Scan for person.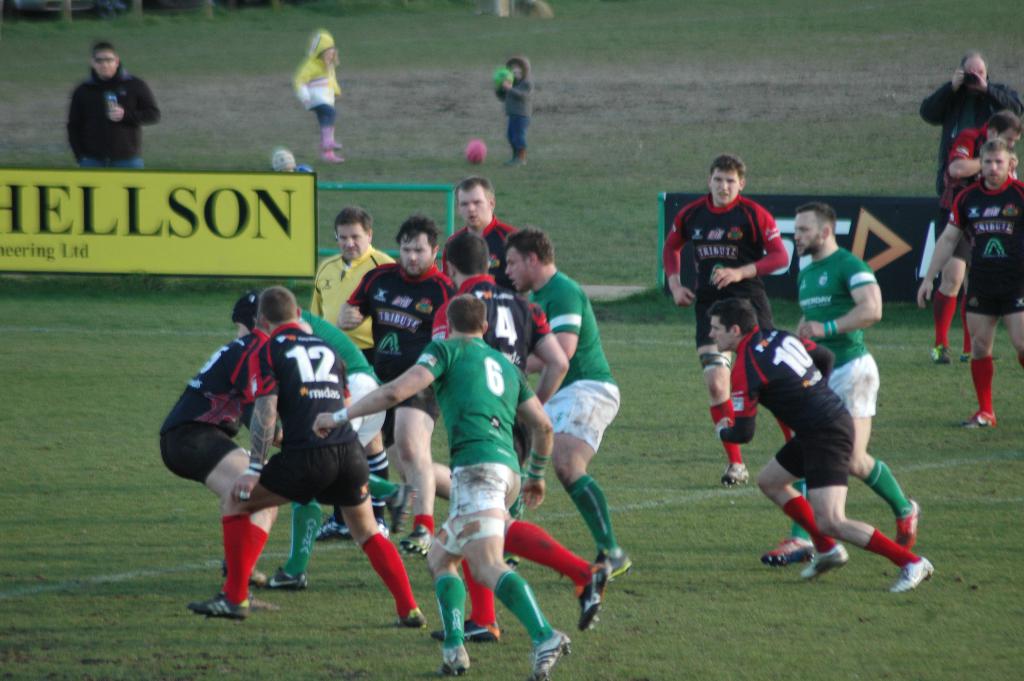
Scan result: (left=912, top=136, right=1023, bottom=430).
